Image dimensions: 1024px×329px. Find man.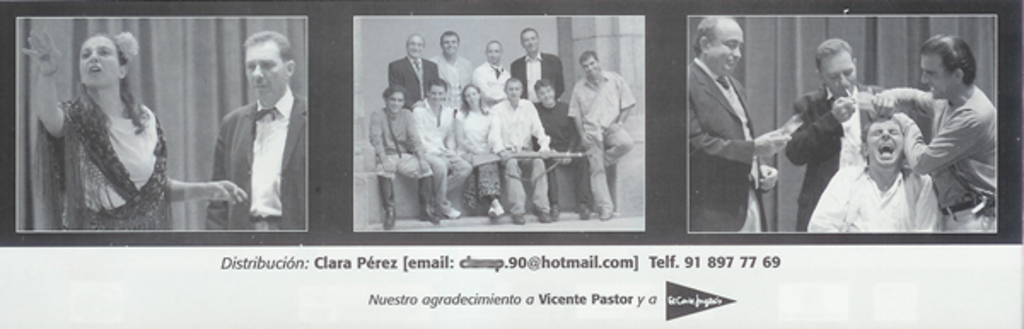
box=[806, 119, 944, 235].
